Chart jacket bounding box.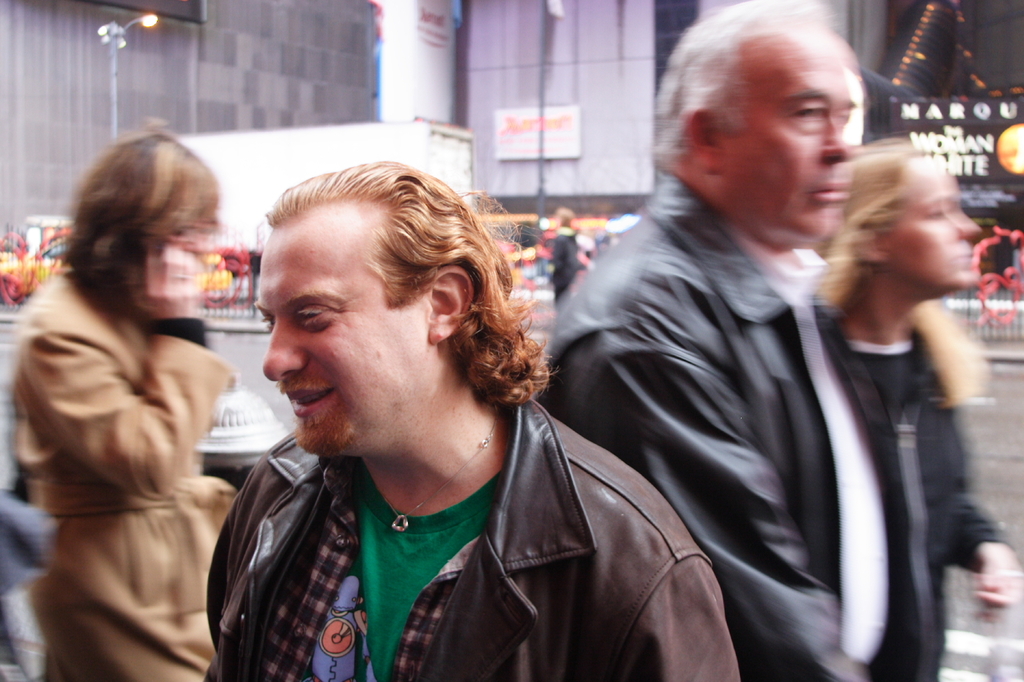
Charted: [543, 169, 927, 678].
